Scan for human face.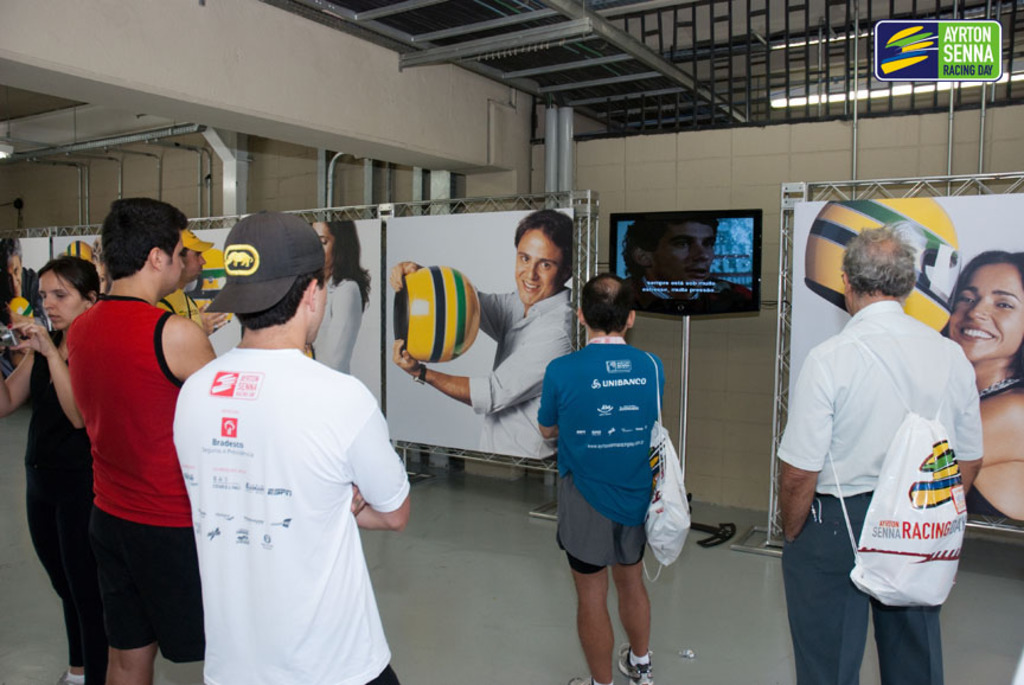
Scan result: [311,280,329,347].
